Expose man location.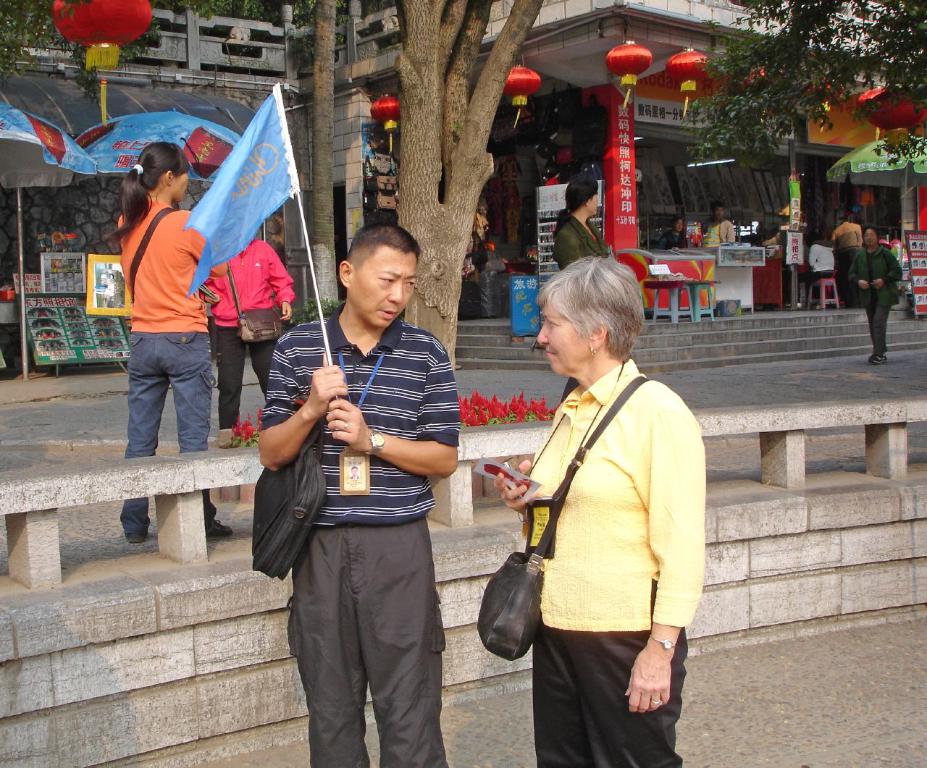
Exposed at pyautogui.locateOnScreen(703, 203, 731, 249).
